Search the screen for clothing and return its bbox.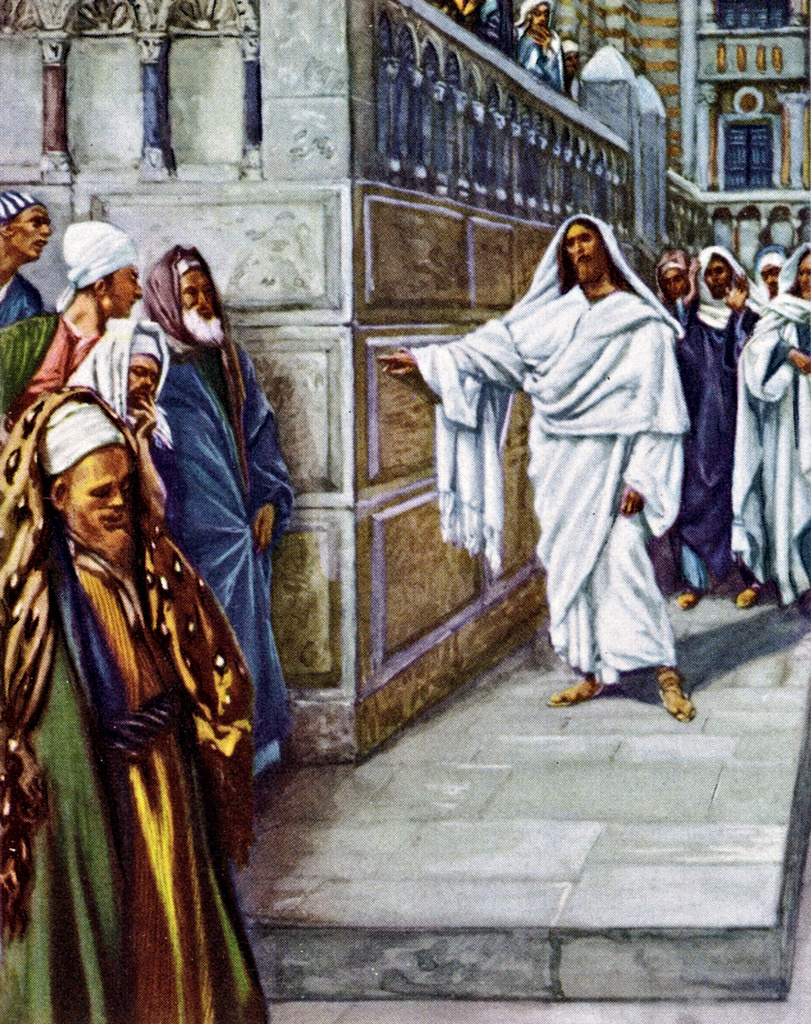
Found: <region>452, 217, 698, 738</region>.
